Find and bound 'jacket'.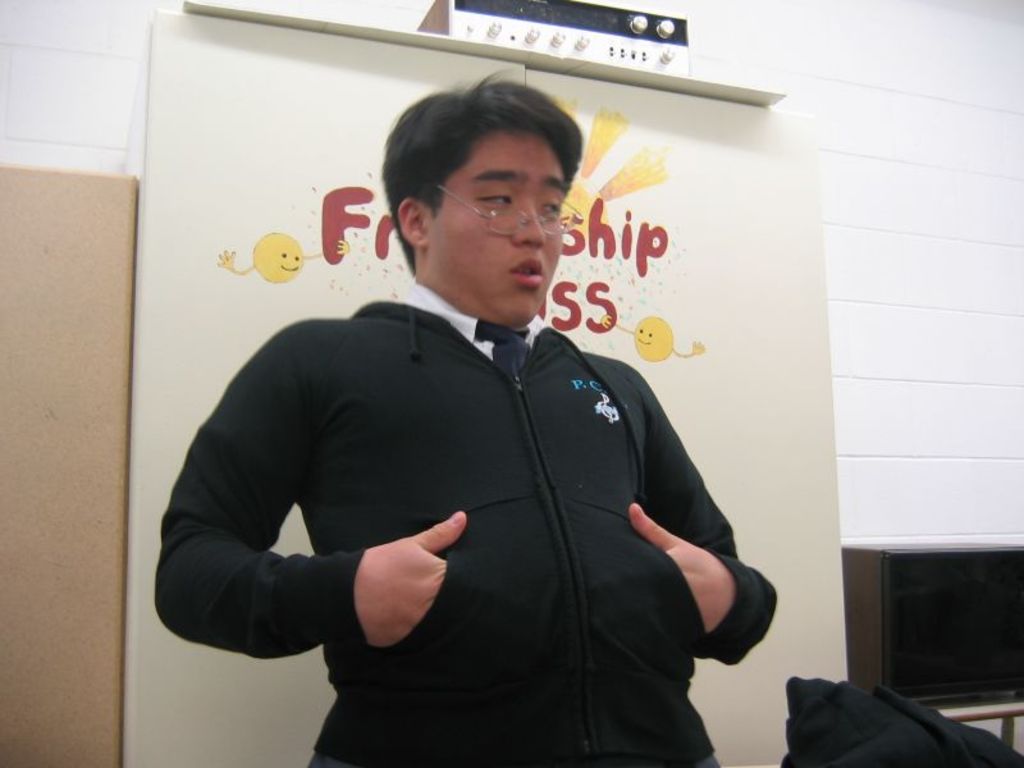
Bound: x1=177, y1=297, x2=792, y2=737.
